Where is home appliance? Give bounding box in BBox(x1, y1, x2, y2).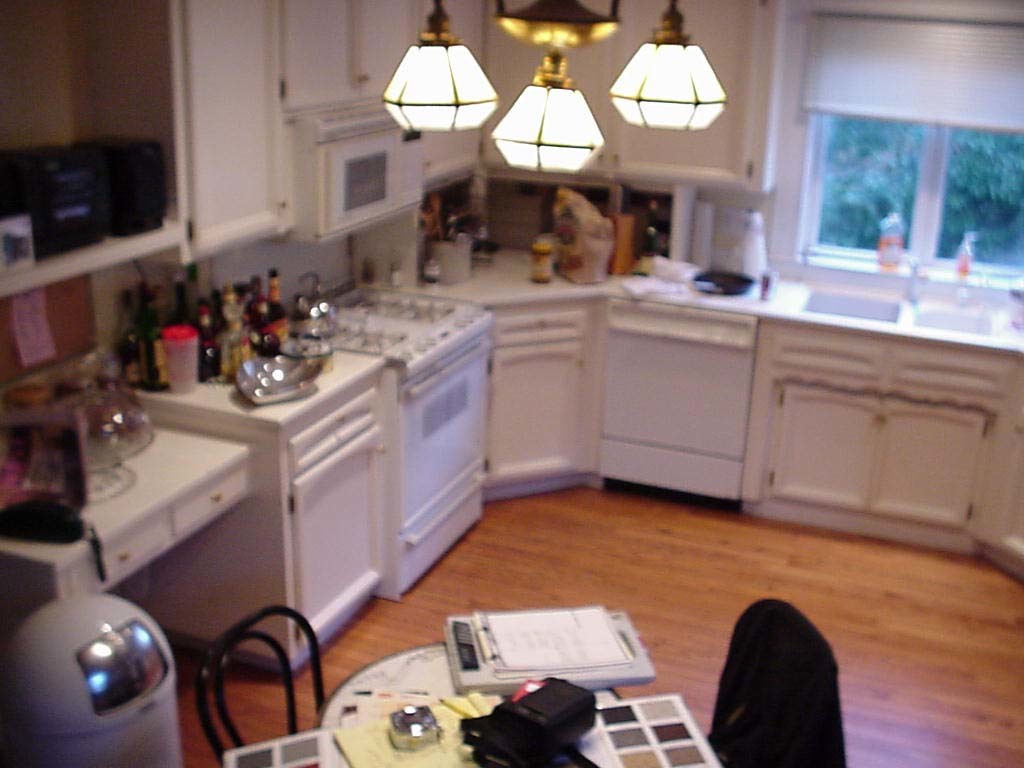
BBox(597, 296, 763, 503).
